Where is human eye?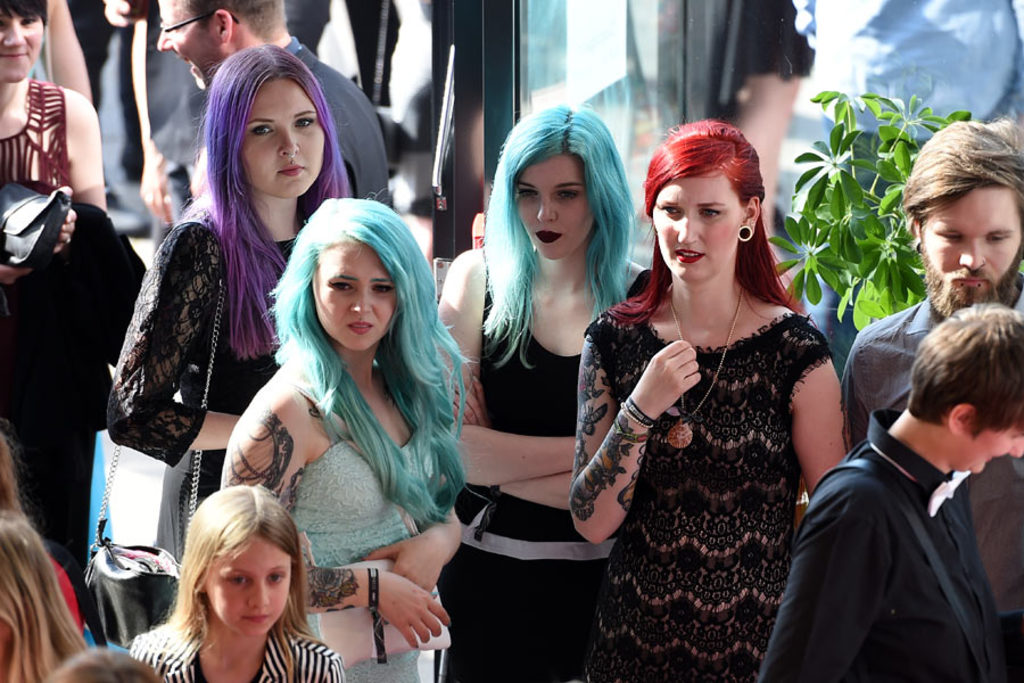
Rect(247, 125, 281, 138).
